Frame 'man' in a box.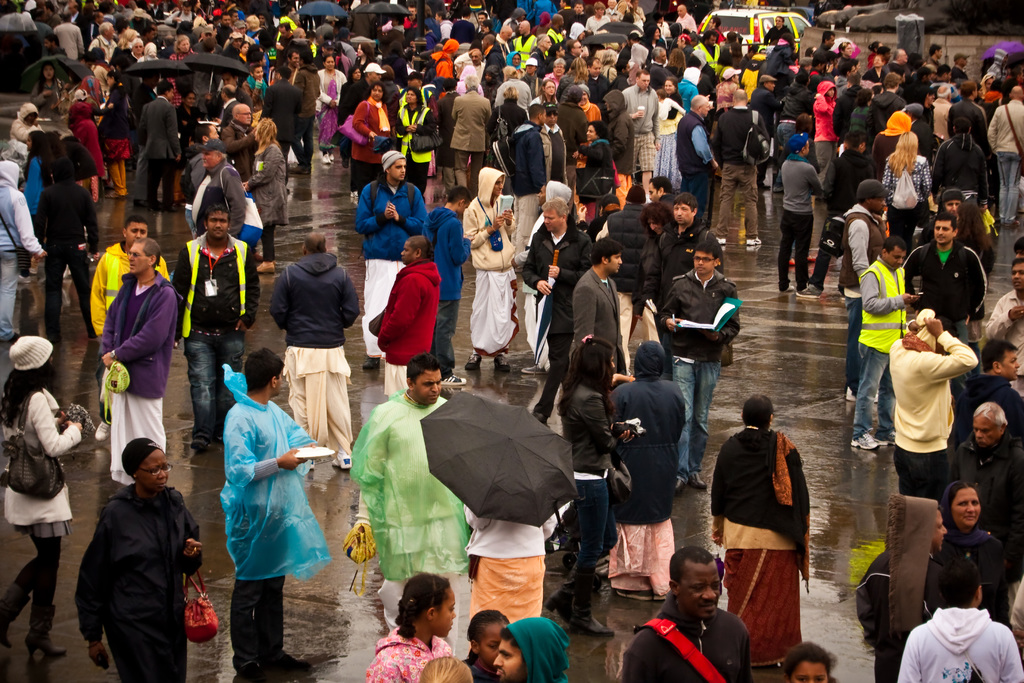
box=[347, 352, 473, 655].
